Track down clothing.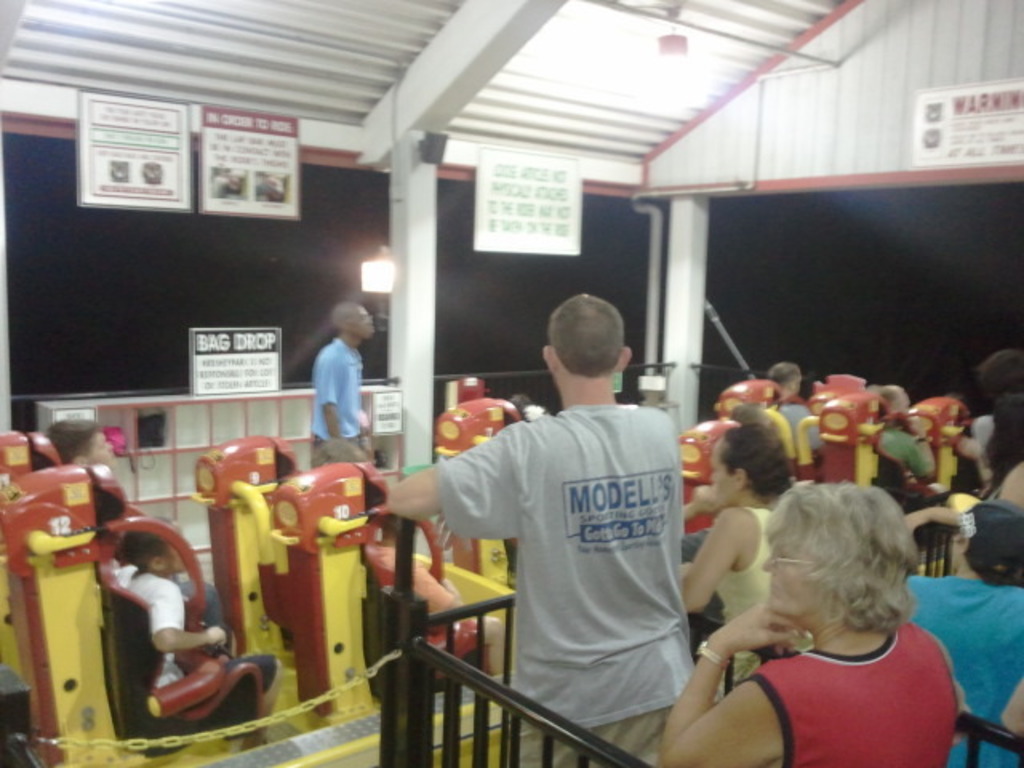
Tracked to 875/427/931/478.
